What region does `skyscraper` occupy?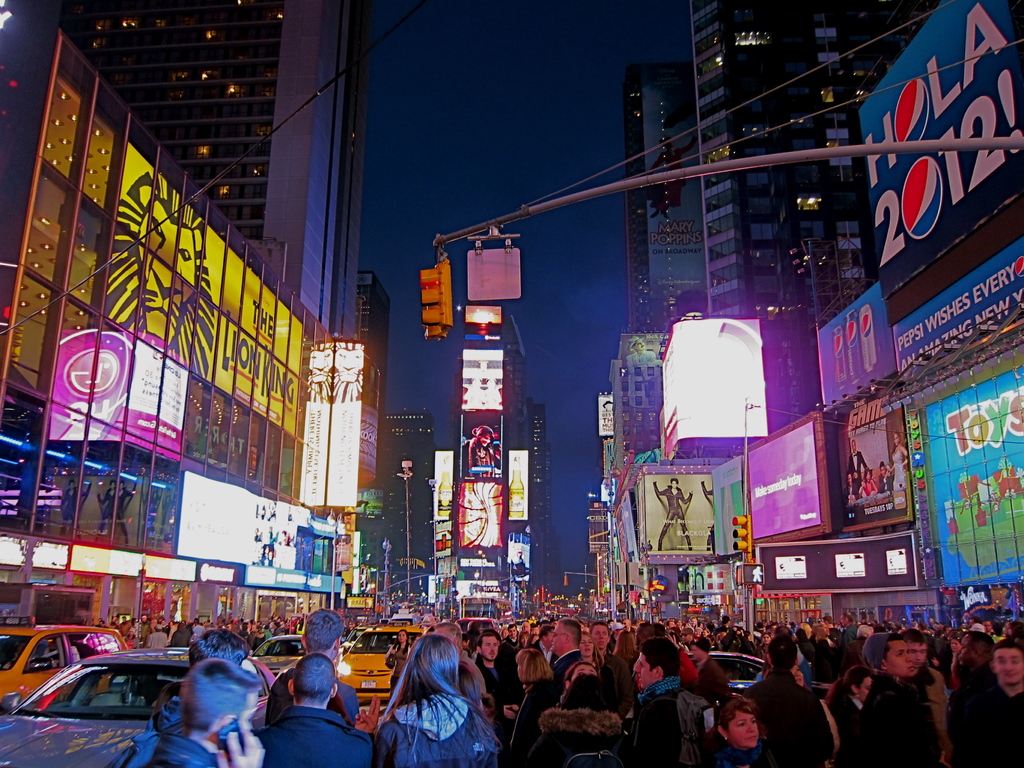
box=[522, 390, 570, 593].
